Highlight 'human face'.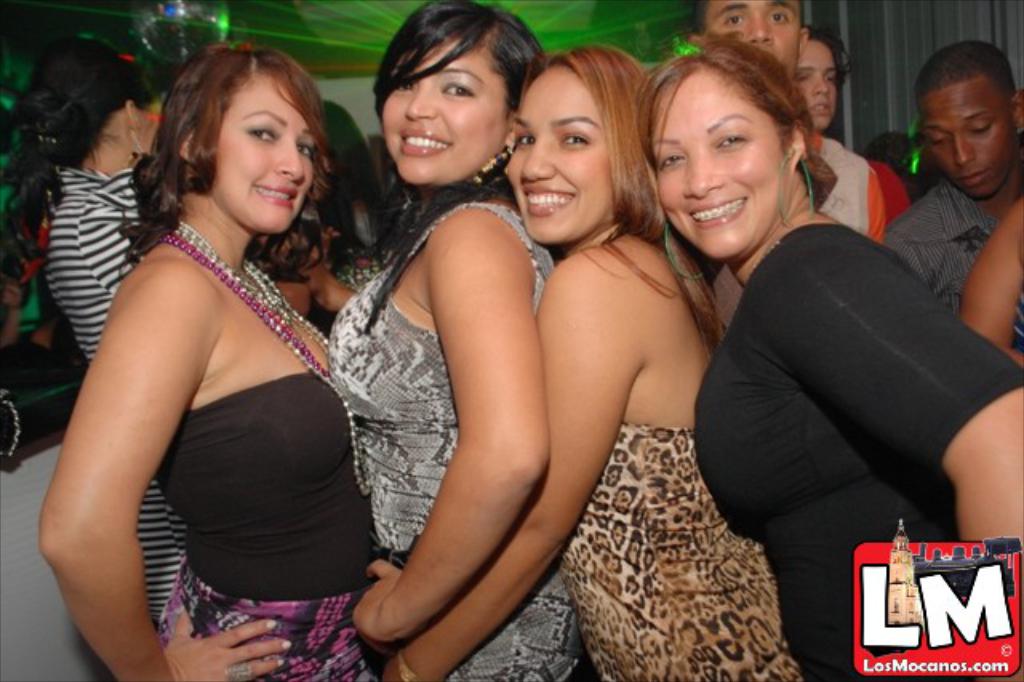
Highlighted region: left=211, top=72, right=314, bottom=234.
